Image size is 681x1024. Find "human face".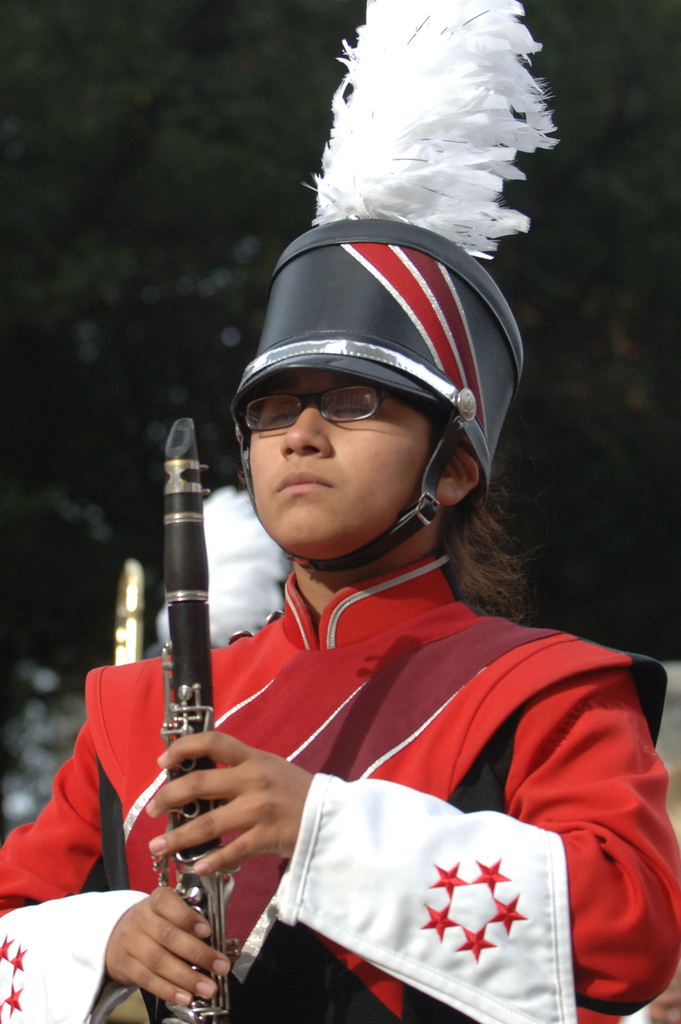
<box>246,363,422,558</box>.
